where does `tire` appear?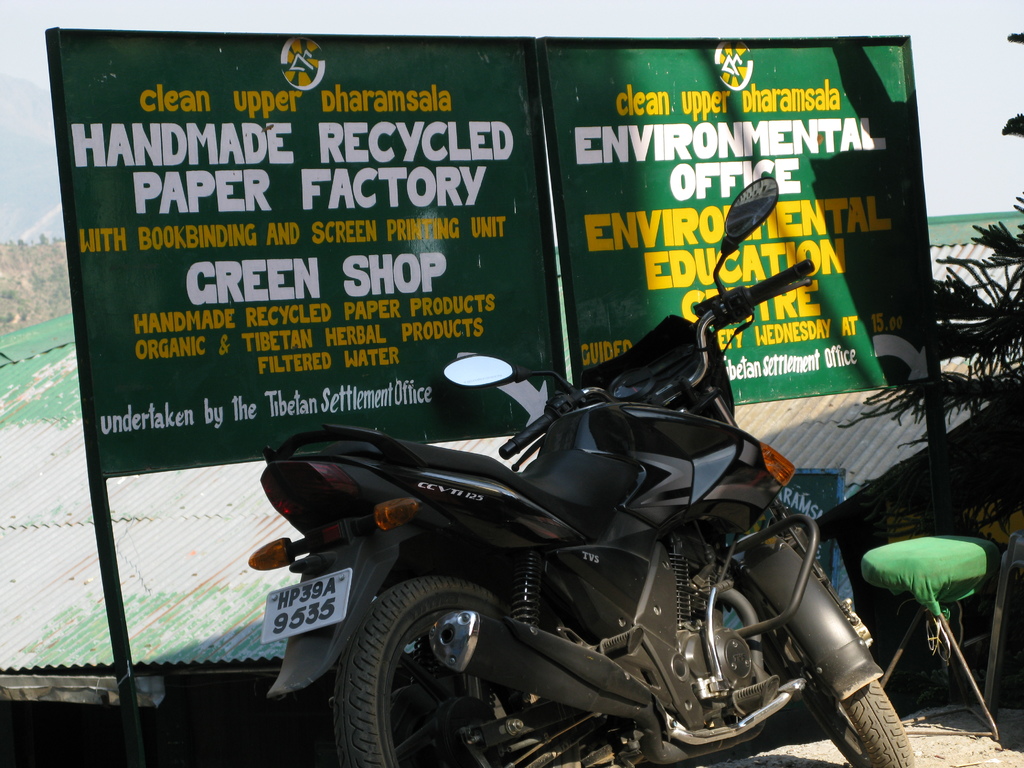
Appears at (332, 566, 519, 766).
